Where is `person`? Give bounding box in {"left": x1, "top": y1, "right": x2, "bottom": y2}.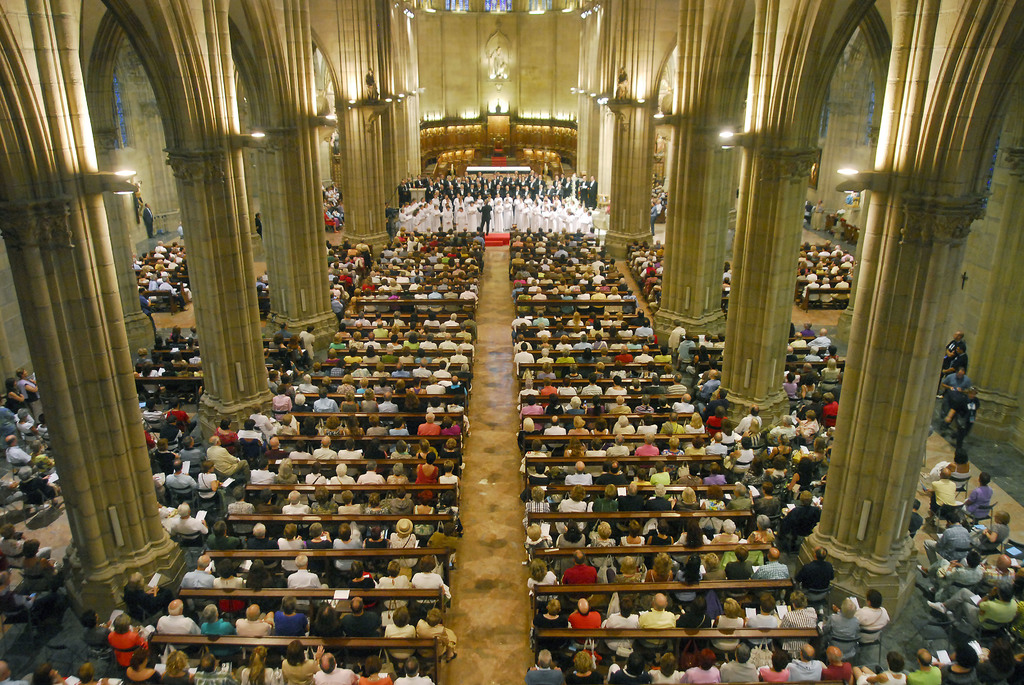
{"left": 280, "top": 523, "right": 301, "bottom": 569}.
